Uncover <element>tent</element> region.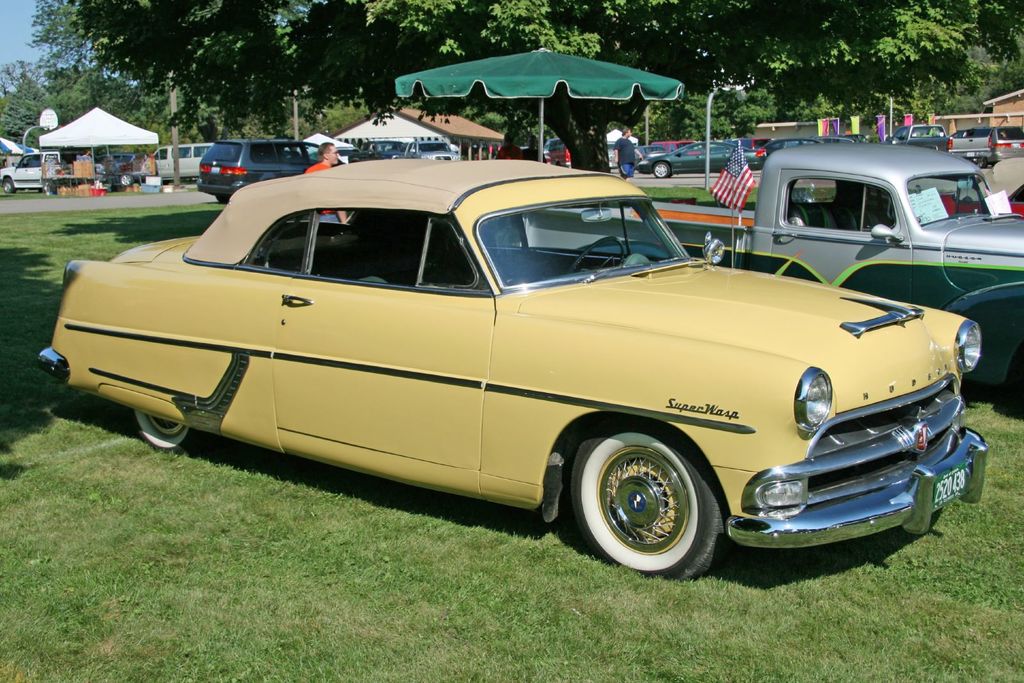
Uncovered: bbox=[305, 132, 358, 163].
